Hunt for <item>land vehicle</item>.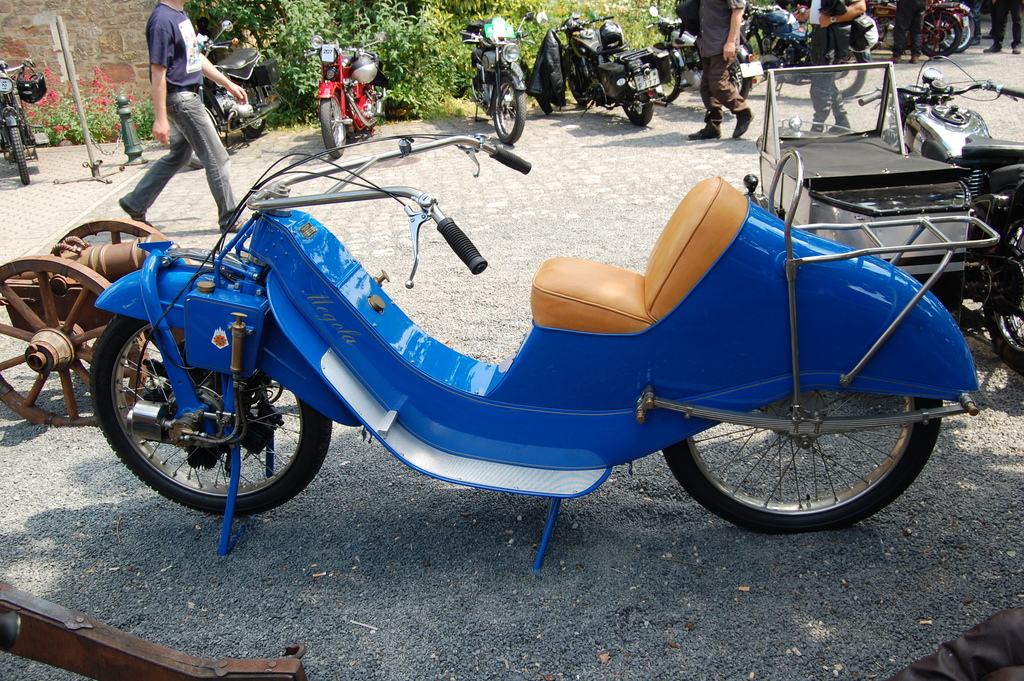
Hunted down at rect(644, 3, 759, 104).
